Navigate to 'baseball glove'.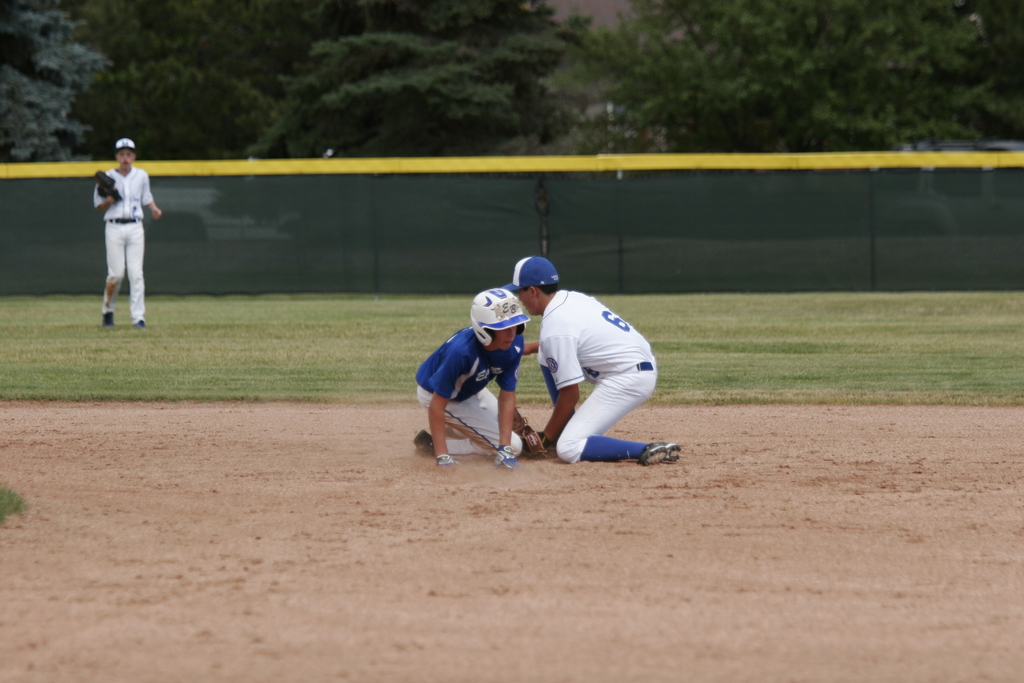
Navigation target: bbox(517, 423, 554, 460).
